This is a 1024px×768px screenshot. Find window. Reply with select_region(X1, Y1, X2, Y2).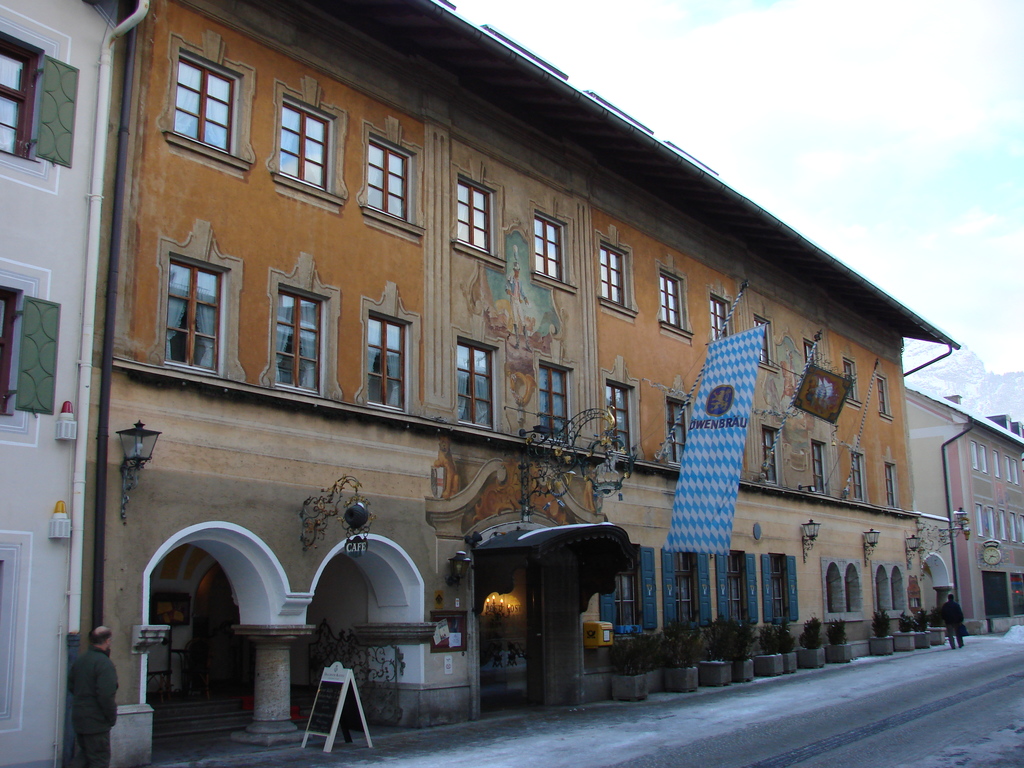
select_region(359, 291, 433, 425).
